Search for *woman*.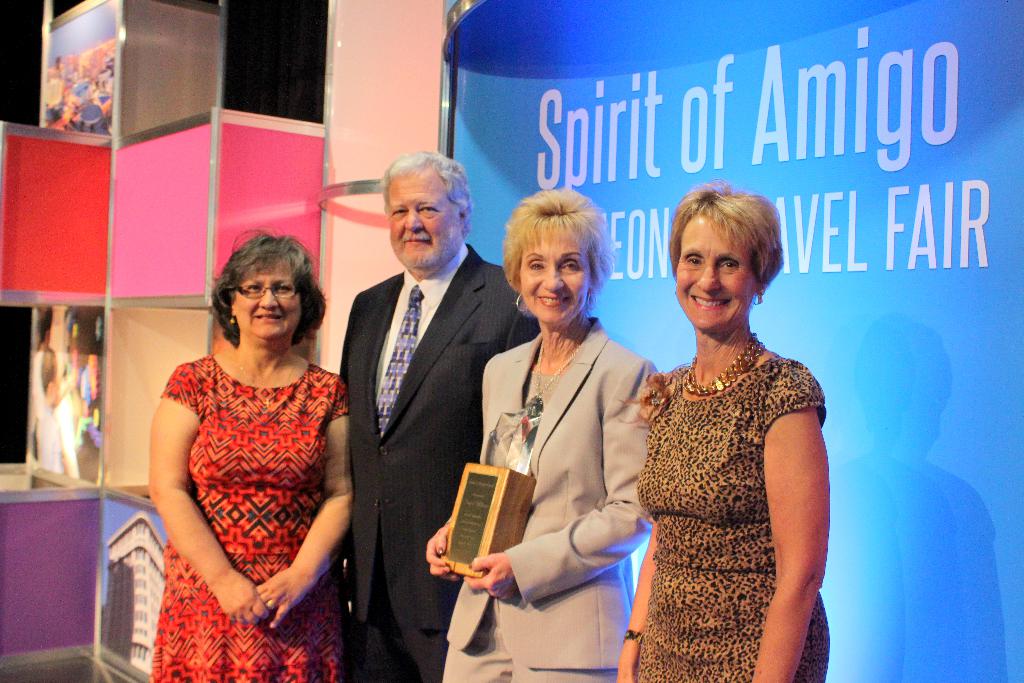
Found at pyautogui.locateOnScreen(617, 179, 829, 682).
